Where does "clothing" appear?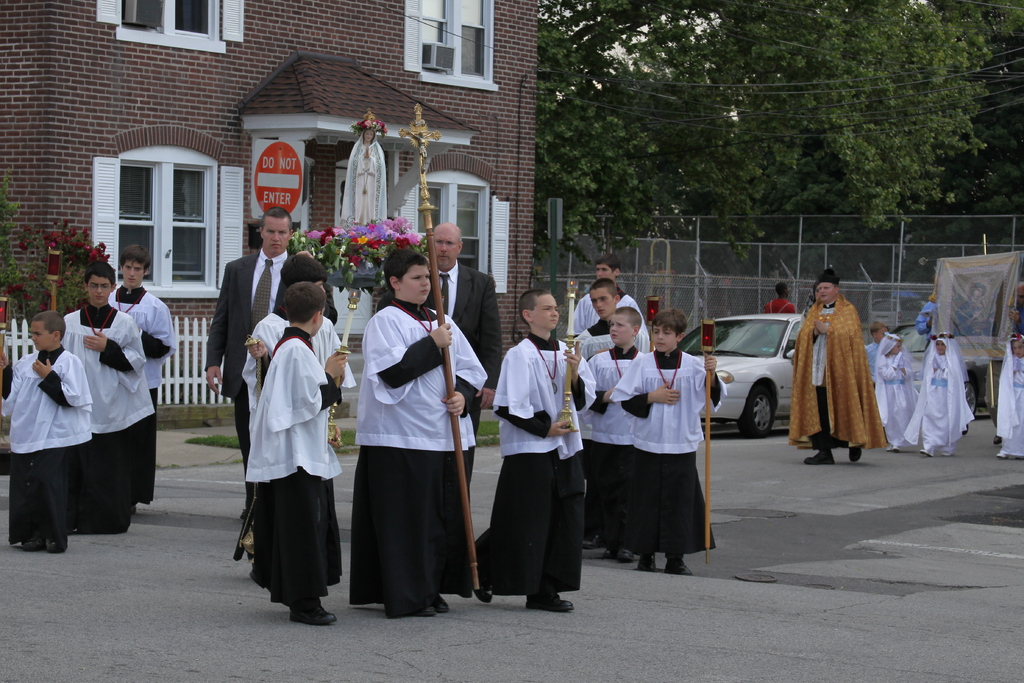
Appears at pyautogui.locateOnScreen(801, 278, 887, 456).
